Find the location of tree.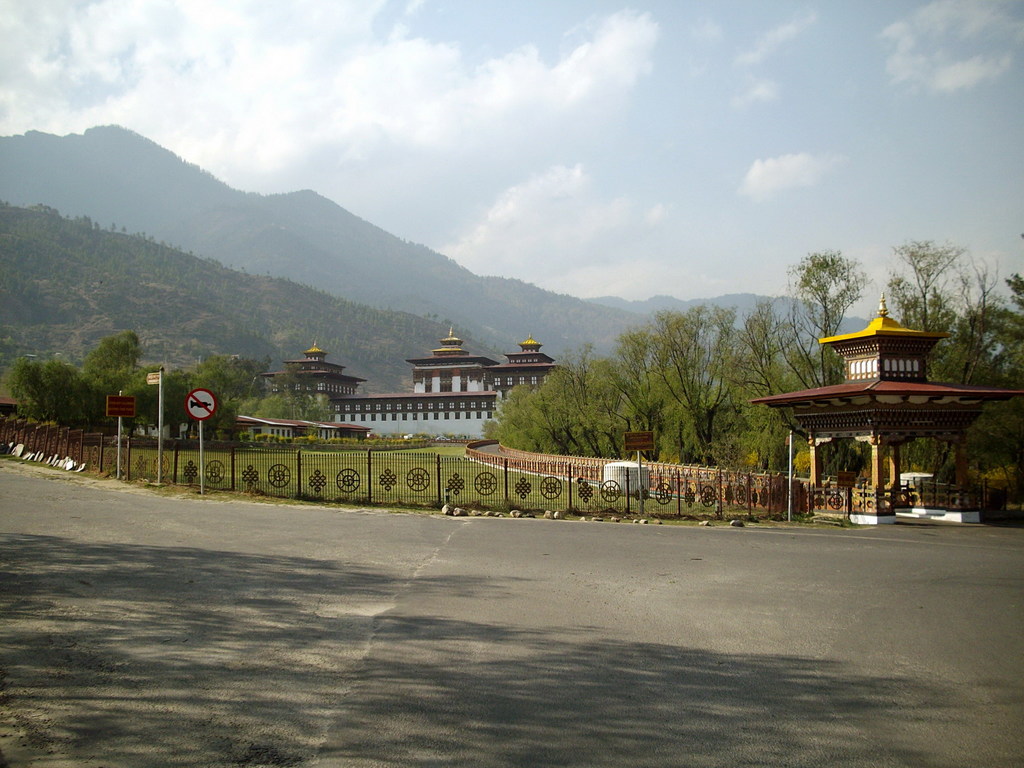
Location: <region>307, 401, 326, 419</region>.
